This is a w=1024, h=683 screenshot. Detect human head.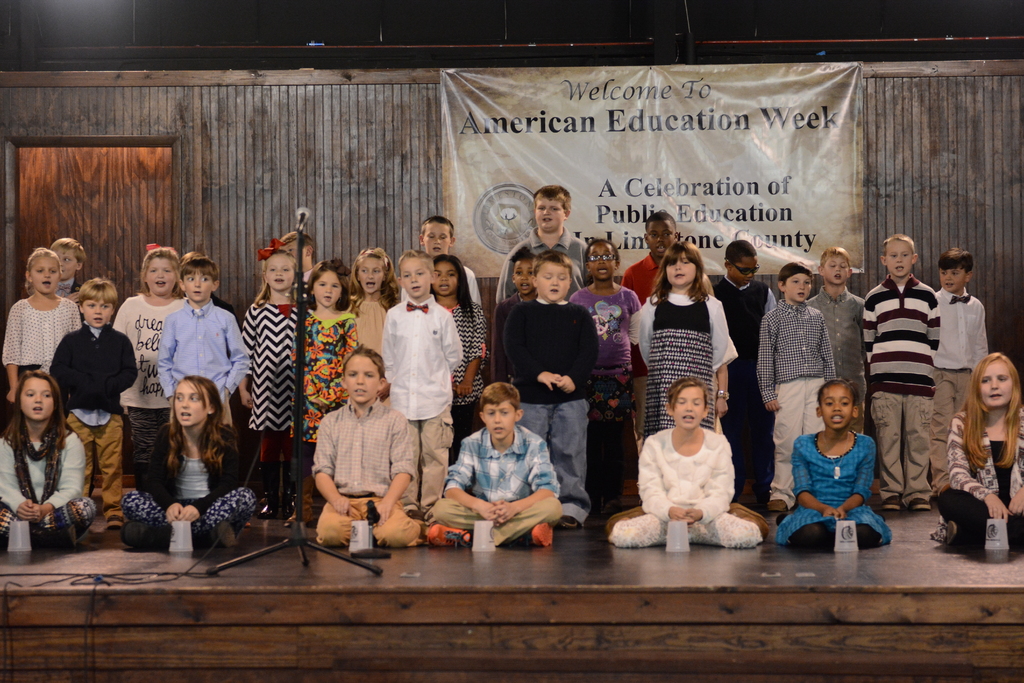
[666, 375, 710, 431].
